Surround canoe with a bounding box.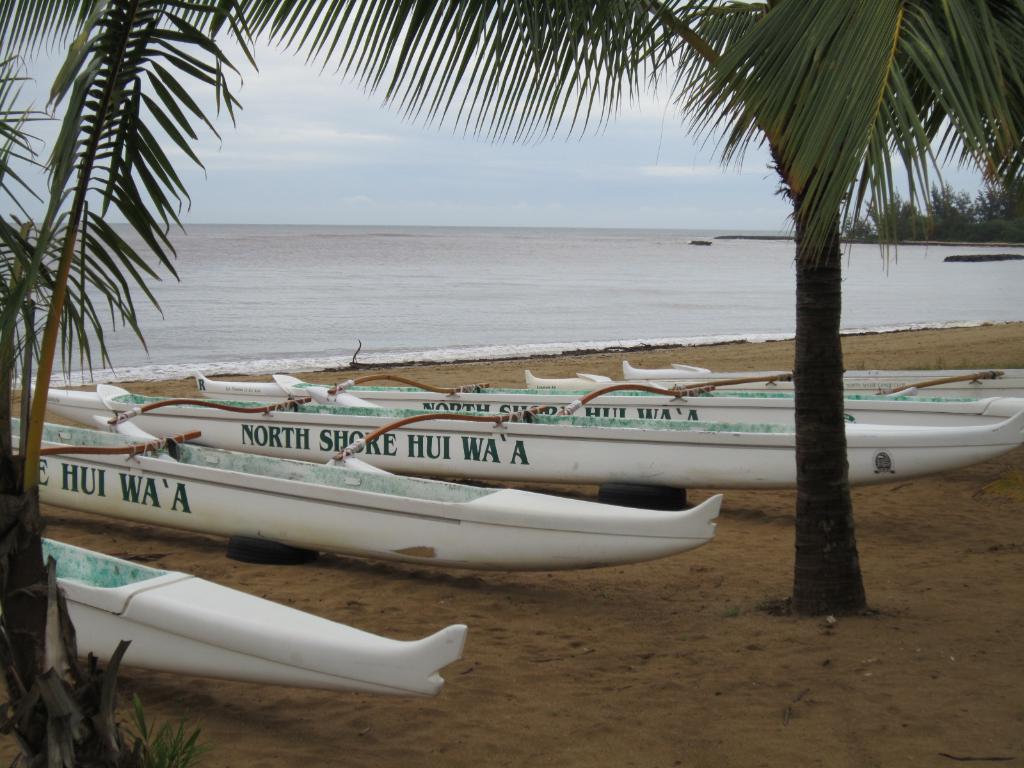
<region>39, 534, 467, 700</region>.
